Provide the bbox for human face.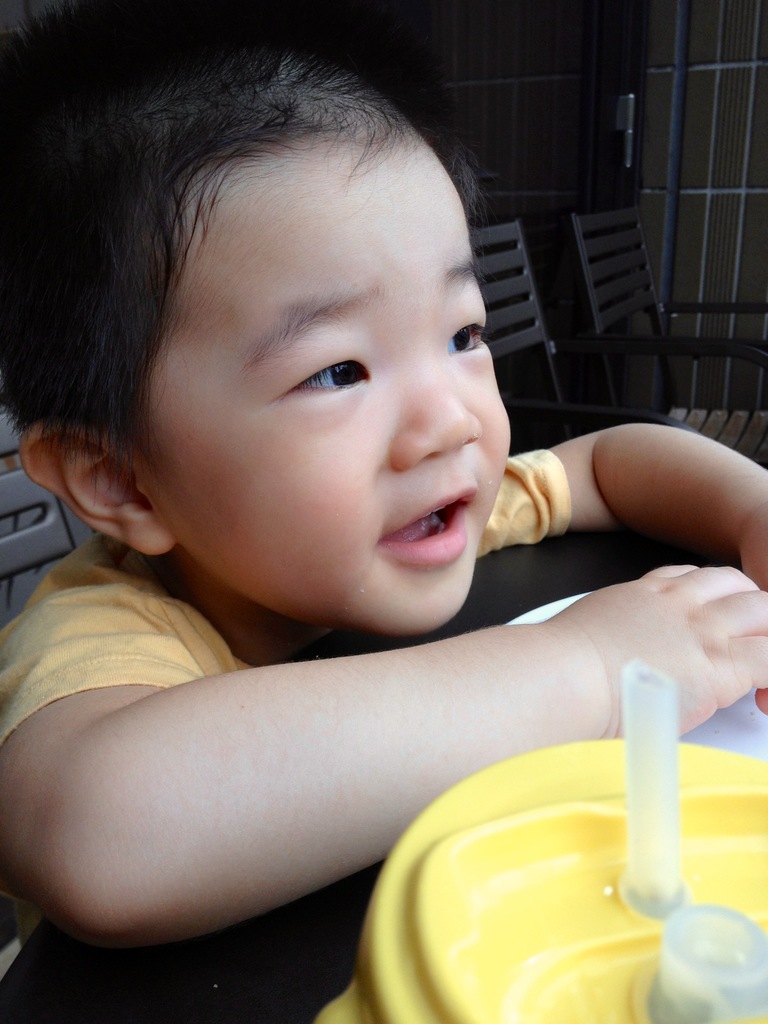
[132, 129, 507, 638].
